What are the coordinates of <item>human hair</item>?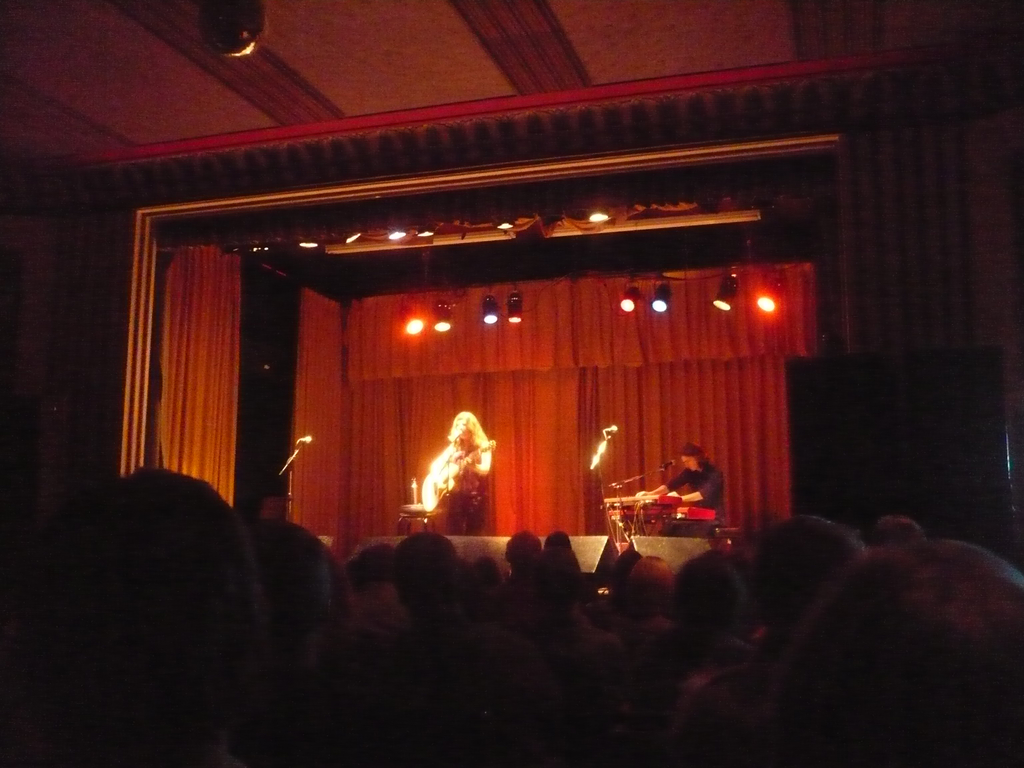
[670, 547, 748, 659].
